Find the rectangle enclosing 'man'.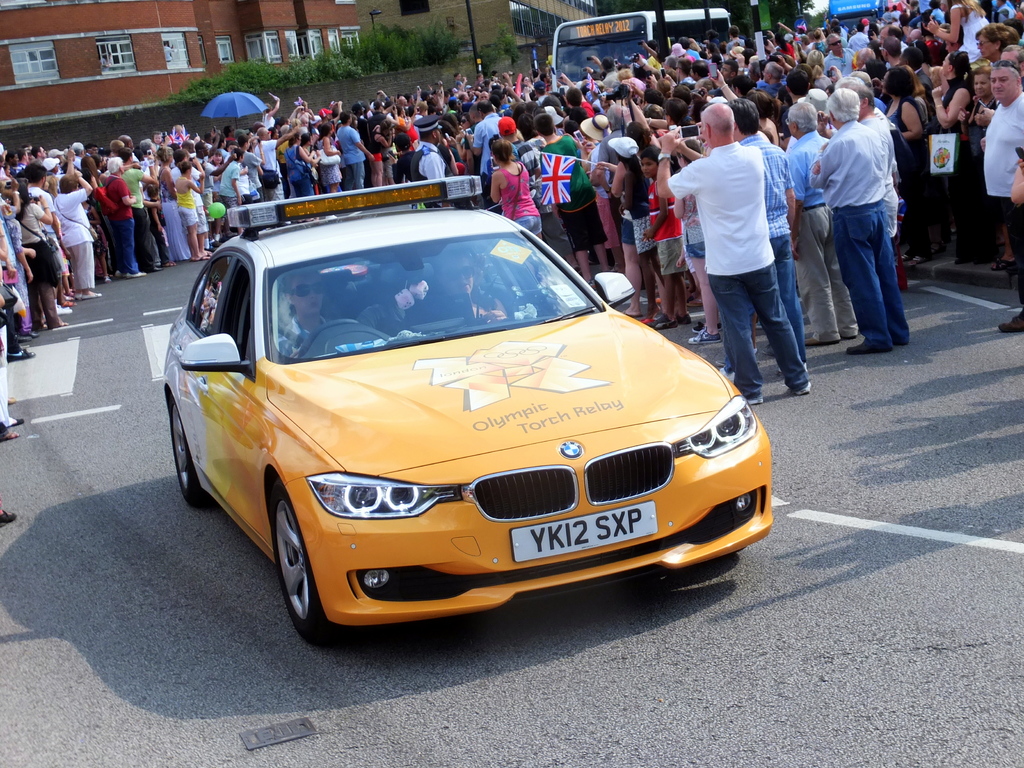
detection(458, 103, 486, 179).
